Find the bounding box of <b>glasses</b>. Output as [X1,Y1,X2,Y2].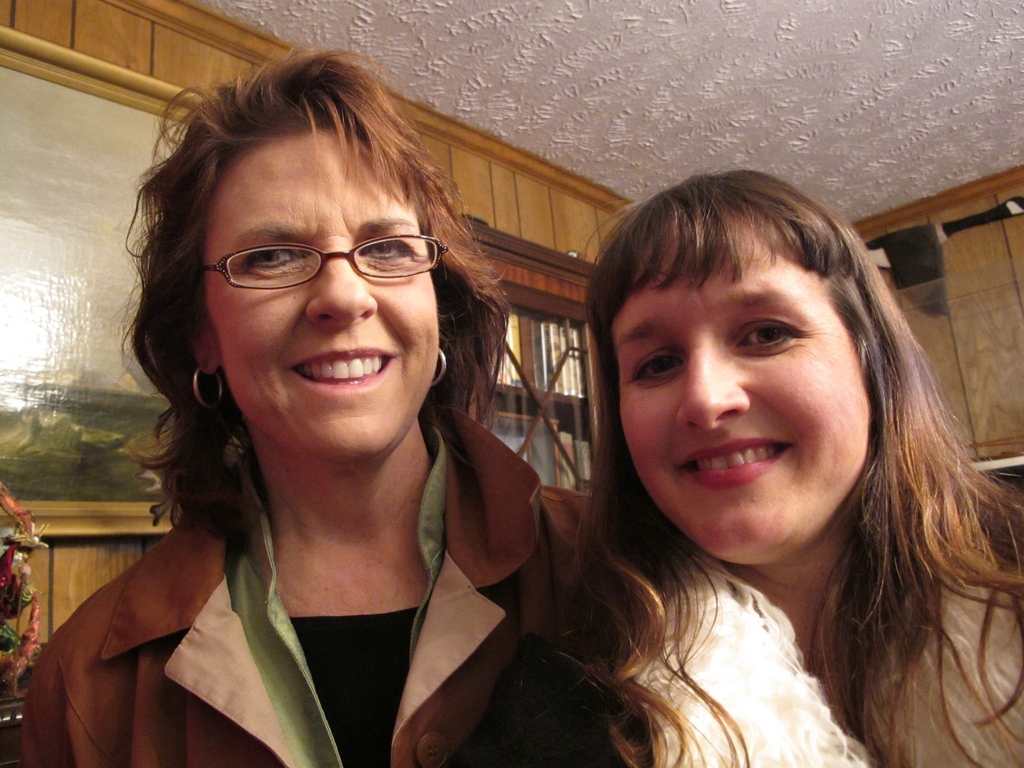
[198,231,447,291].
